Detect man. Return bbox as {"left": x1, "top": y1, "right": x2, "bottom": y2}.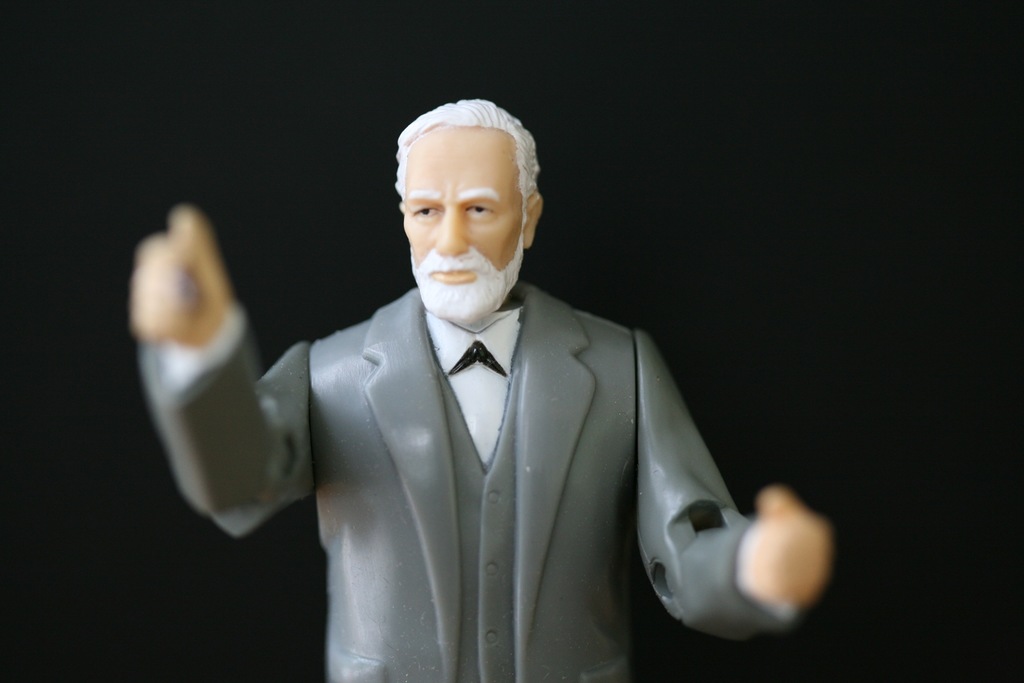
{"left": 132, "top": 97, "right": 830, "bottom": 682}.
